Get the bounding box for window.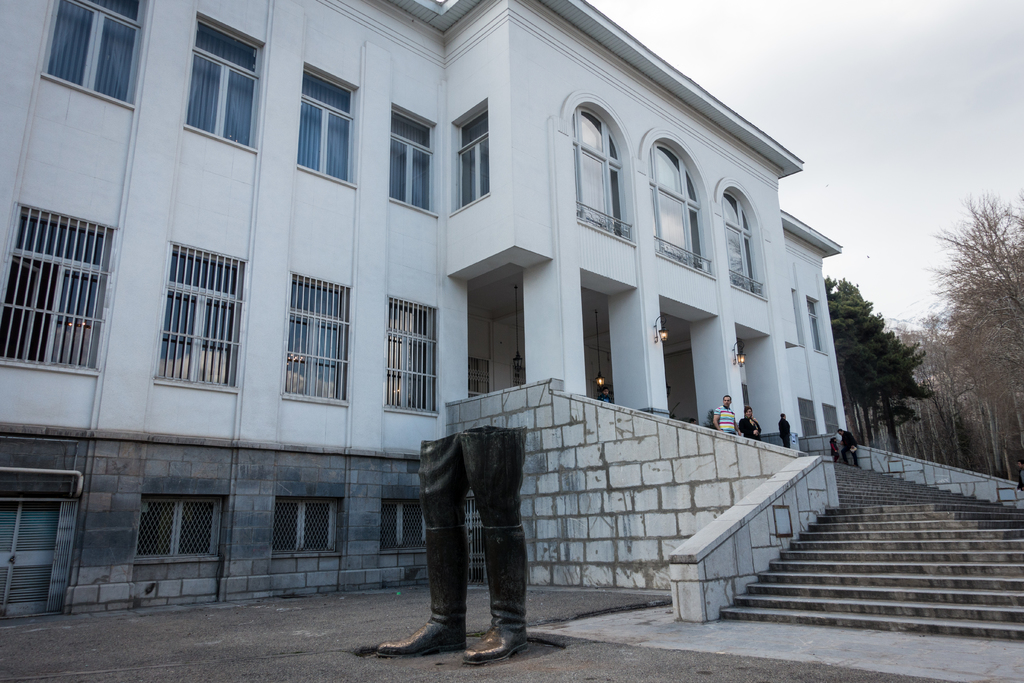
(822, 402, 841, 434).
